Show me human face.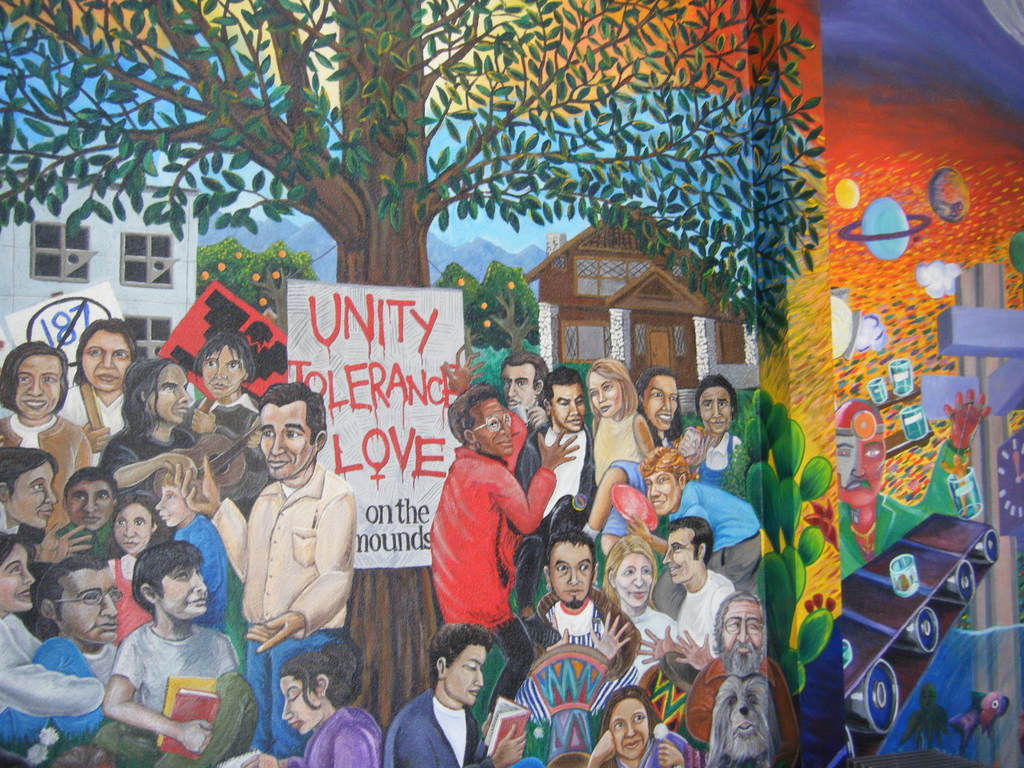
human face is here: bbox=[650, 470, 678, 512].
